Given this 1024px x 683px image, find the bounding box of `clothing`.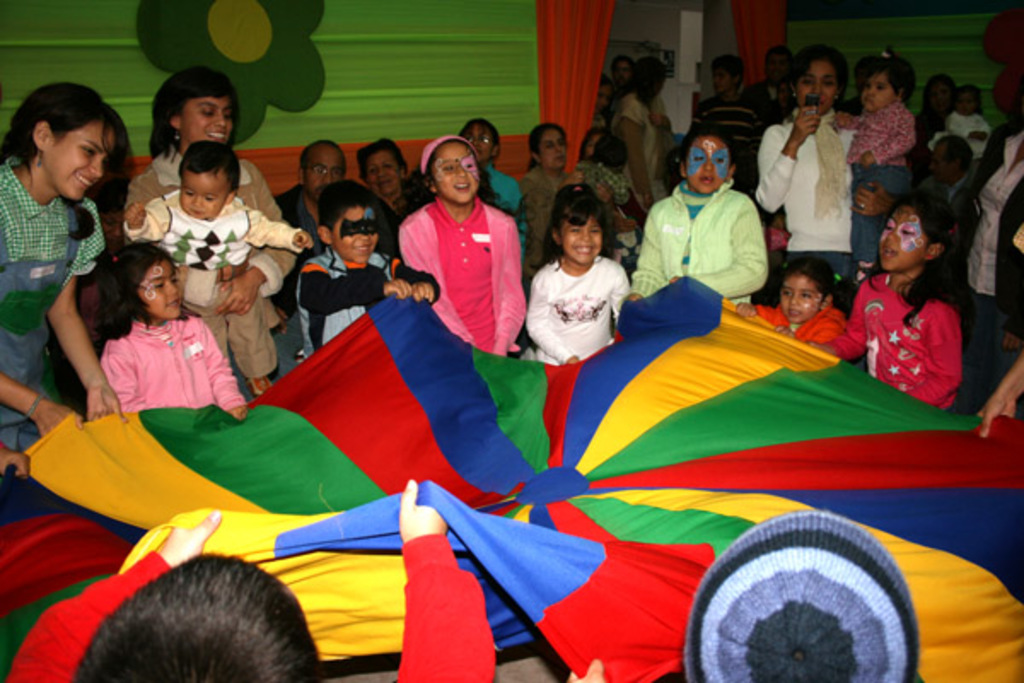
Rect(751, 294, 860, 360).
